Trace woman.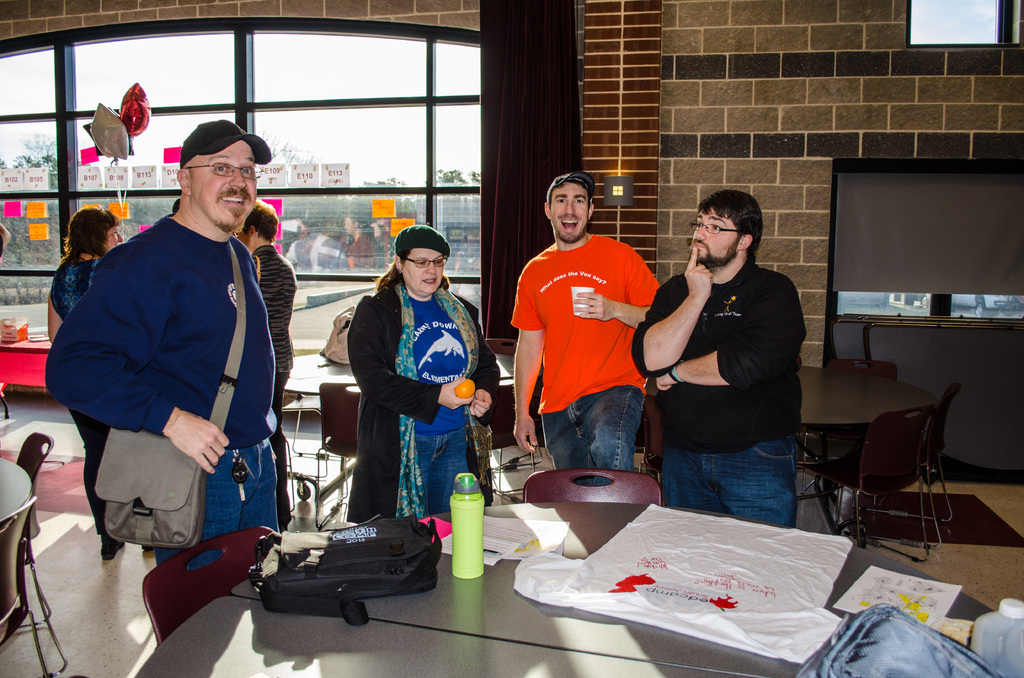
Traced to 338/220/477/561.
